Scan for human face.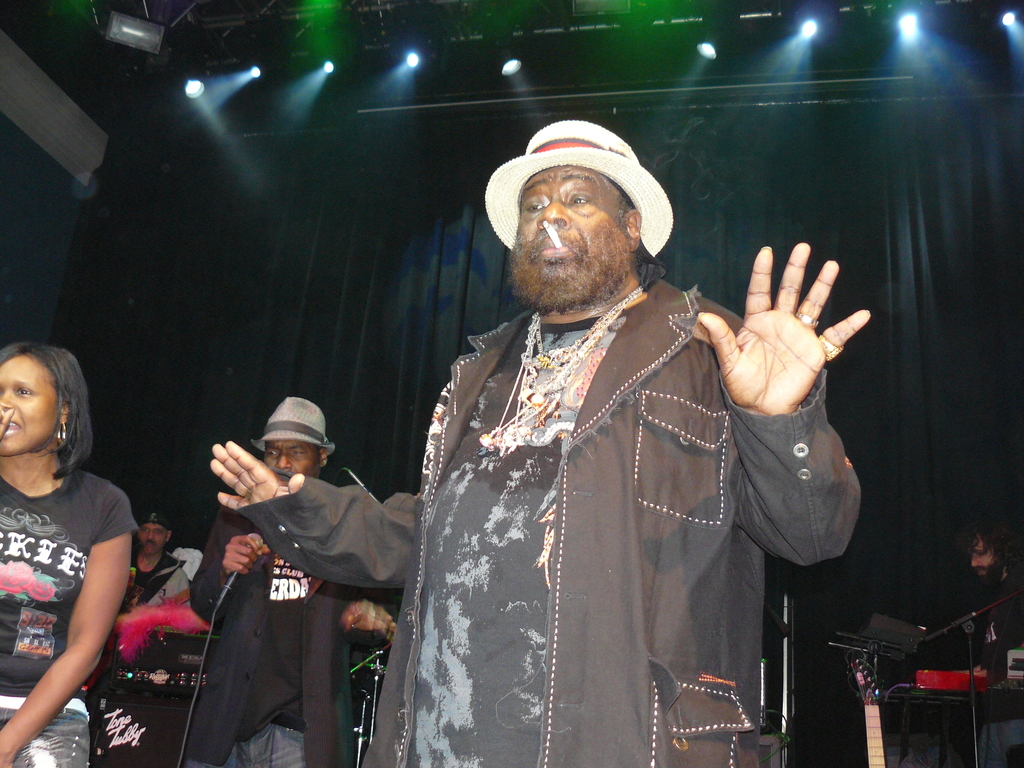
Scan result: [971, 536, 993, 577].
